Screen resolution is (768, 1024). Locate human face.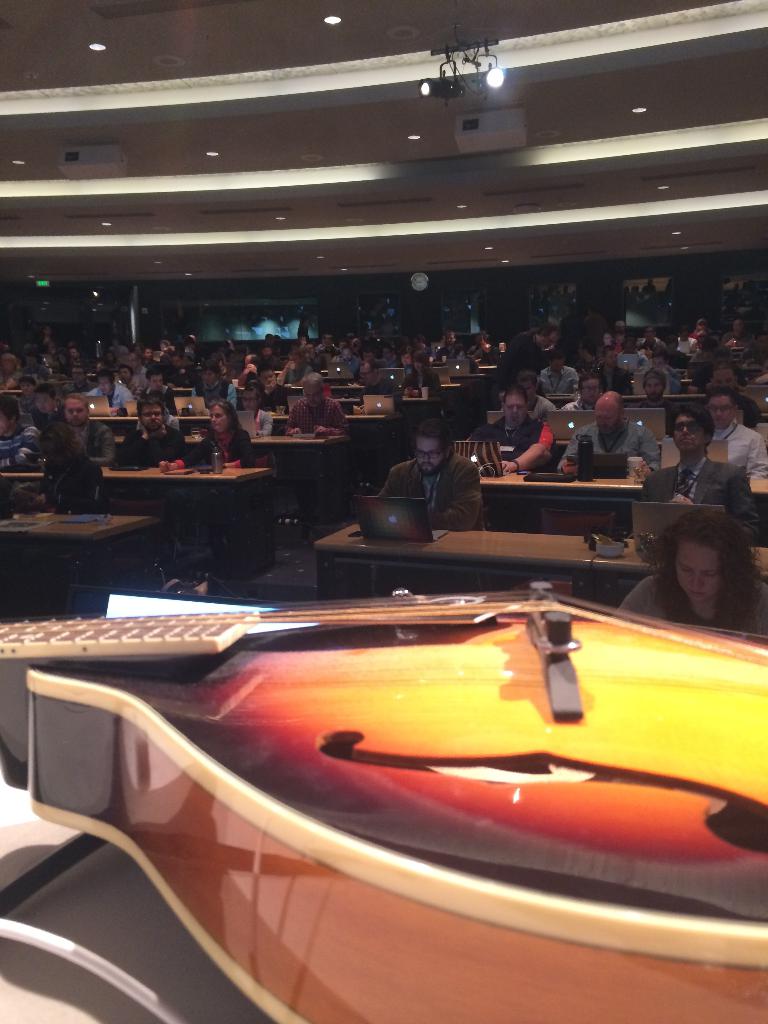
left=592, top=397, right=620, bottom=433.
